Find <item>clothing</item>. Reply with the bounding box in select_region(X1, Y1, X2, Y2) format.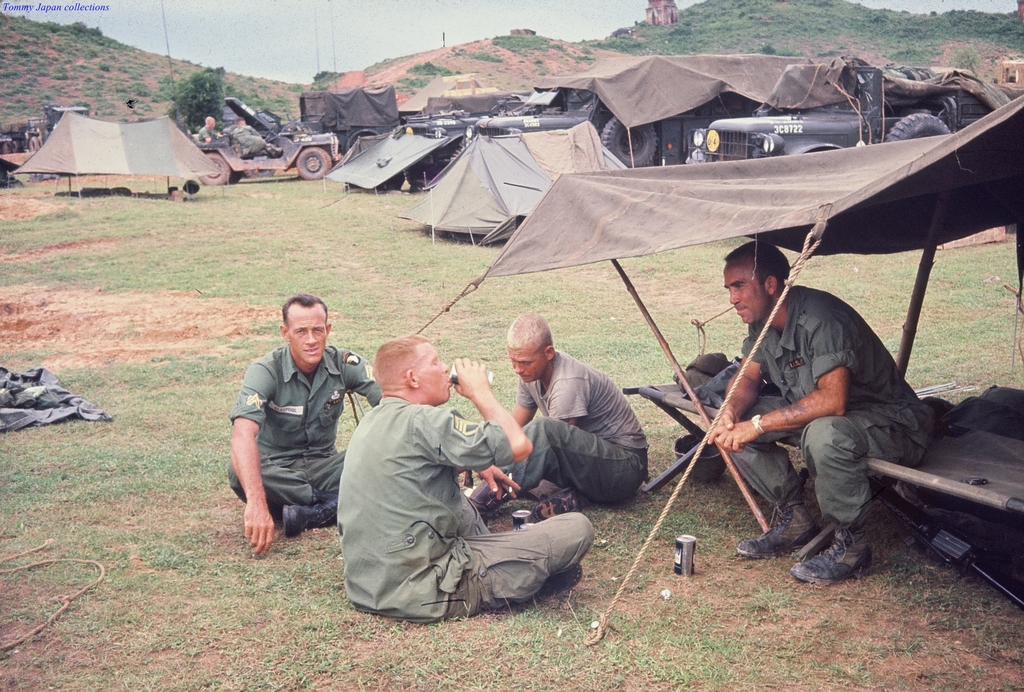
select_region(715, 283, 943, 541).
